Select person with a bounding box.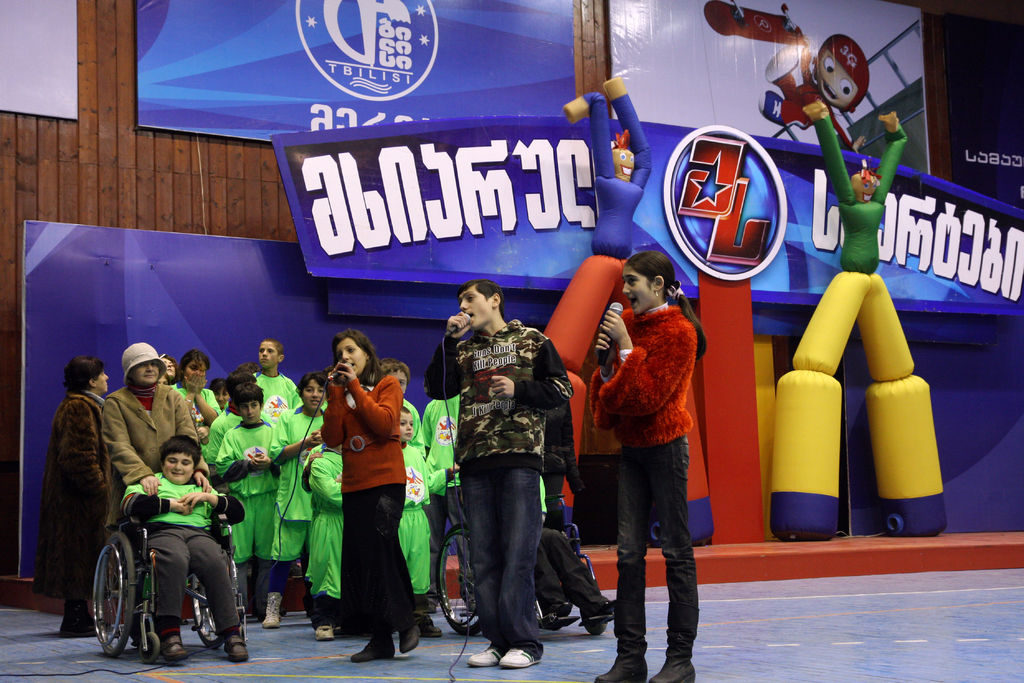
<region>159, 349, 221, 488</region>.
